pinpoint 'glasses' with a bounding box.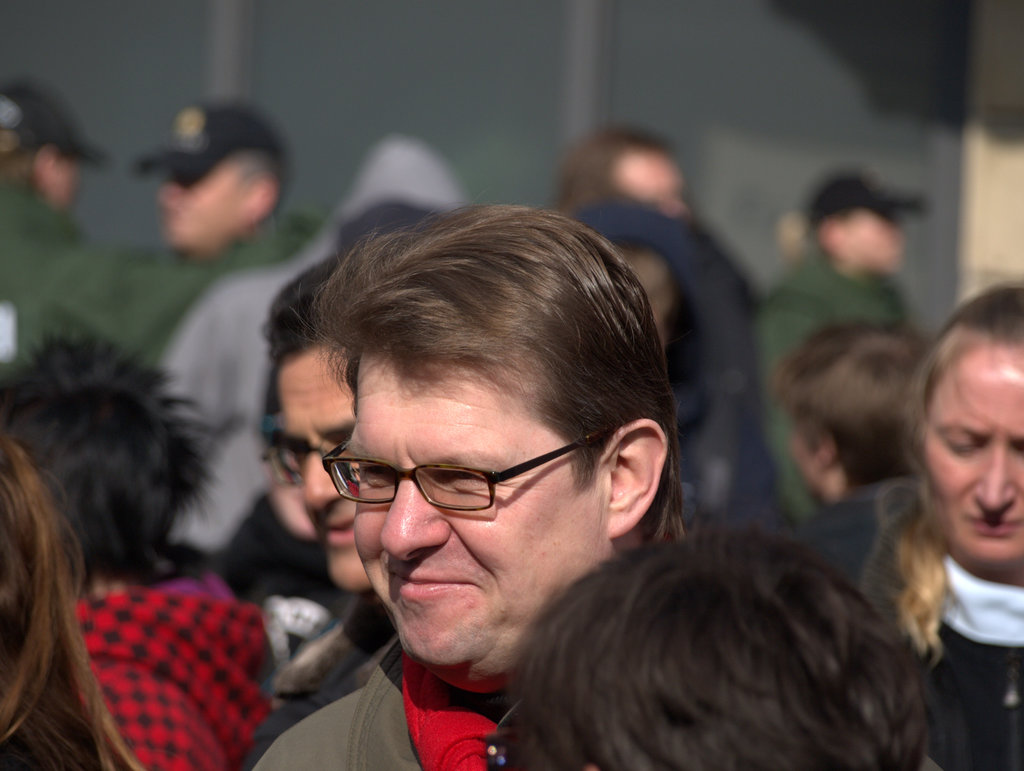
[left=255, top=432, right=349, bottom=483].
